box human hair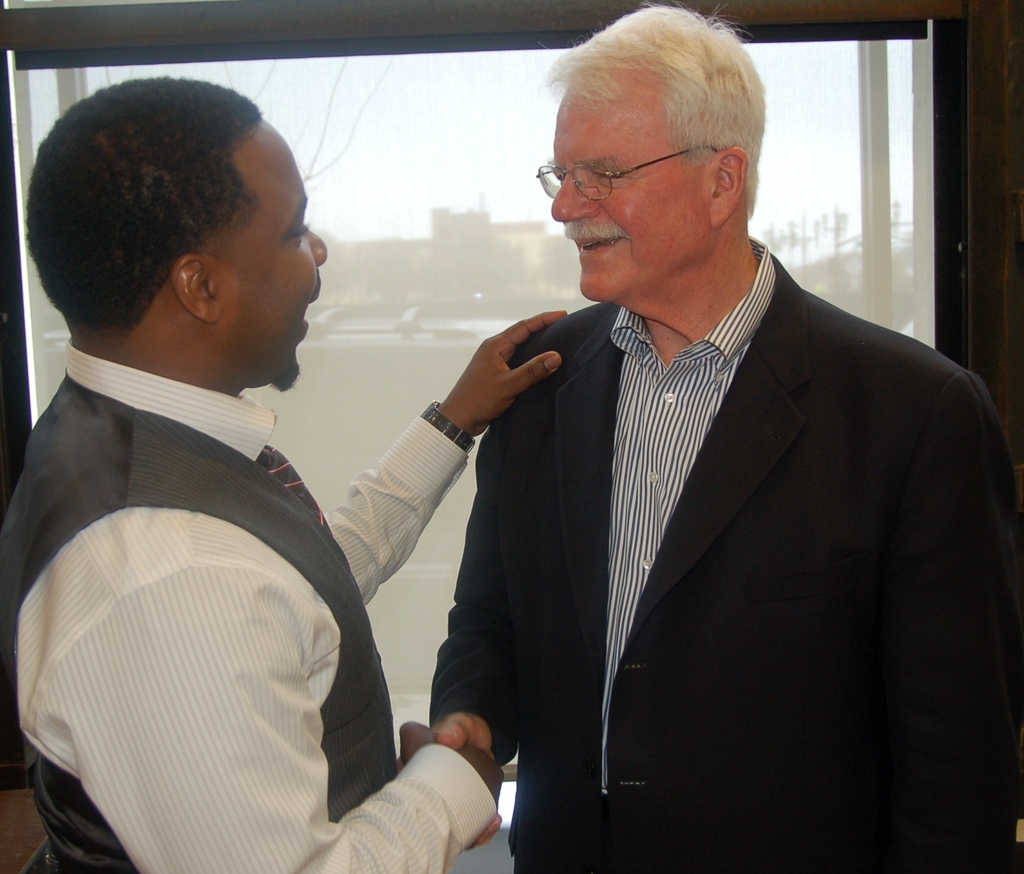
<bbox>29, 71, 264, 338</bbox>
